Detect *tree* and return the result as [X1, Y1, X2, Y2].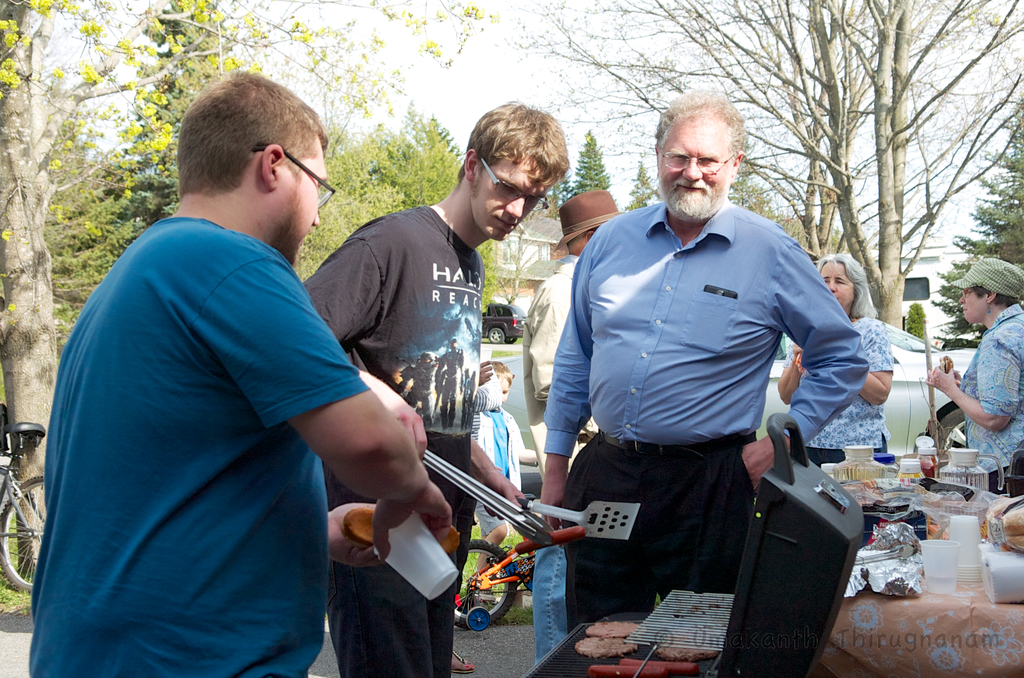
[568, 130, 624, 202].
